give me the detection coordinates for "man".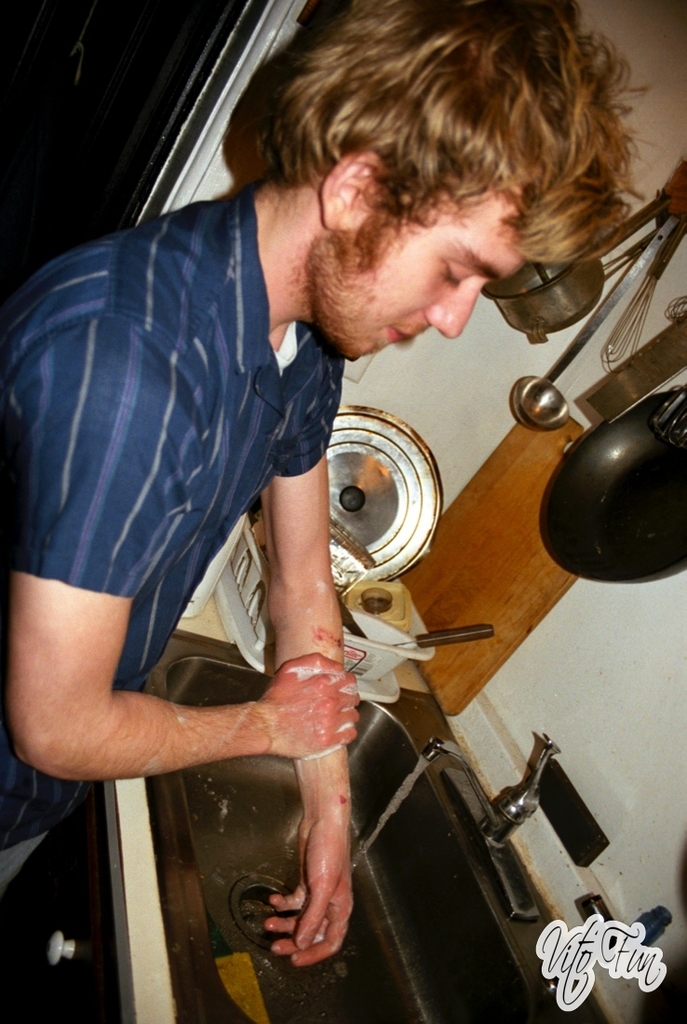
box(32, 32, 655, 928).
